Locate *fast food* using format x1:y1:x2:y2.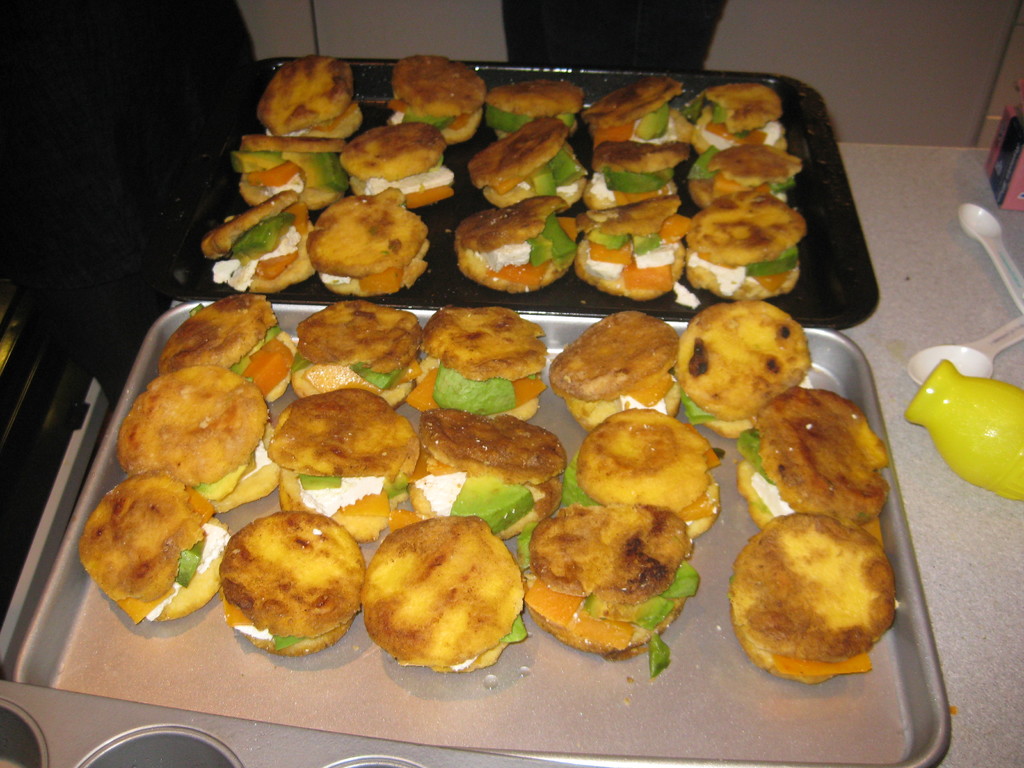
554:312:674:421.
